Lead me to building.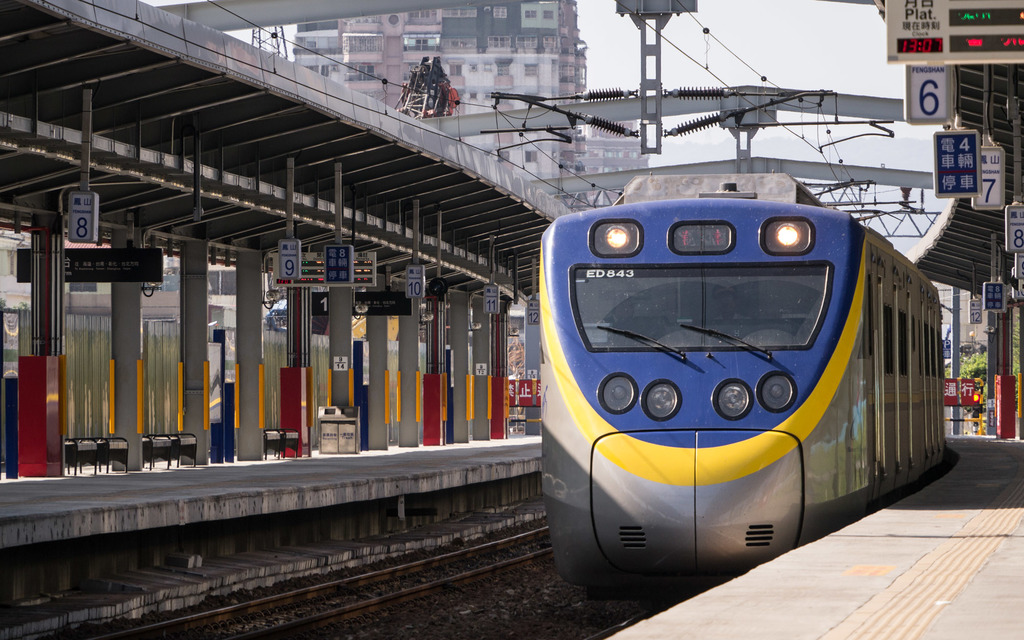
Lead to (x1=291, y1=0, x2=586, y2=180).
